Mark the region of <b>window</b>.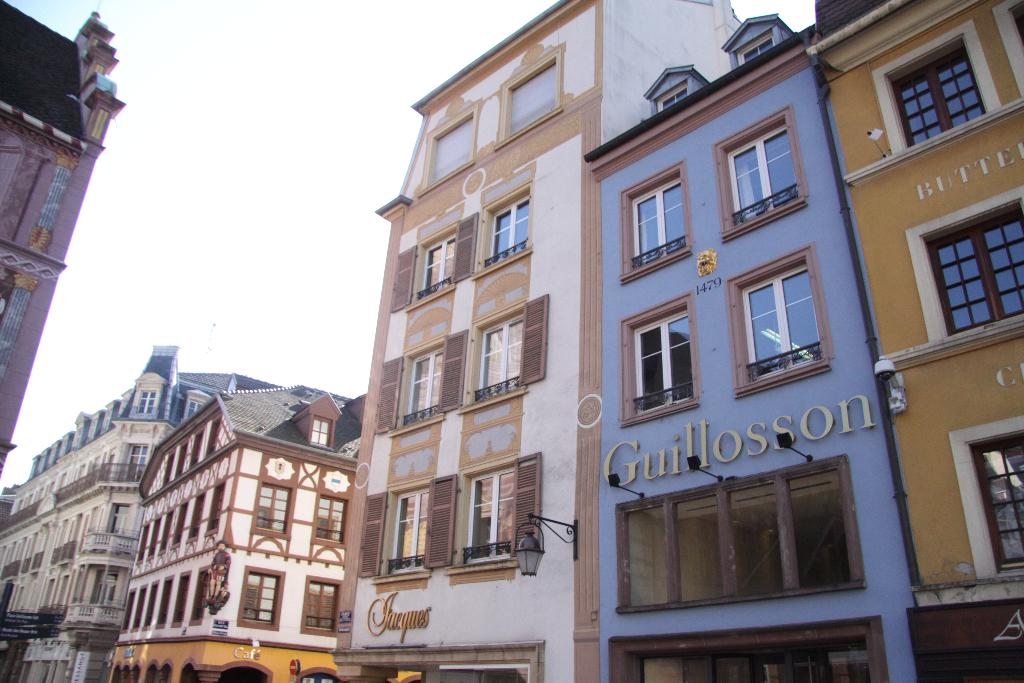
Region: Rect(350, 479, 460, 576).
